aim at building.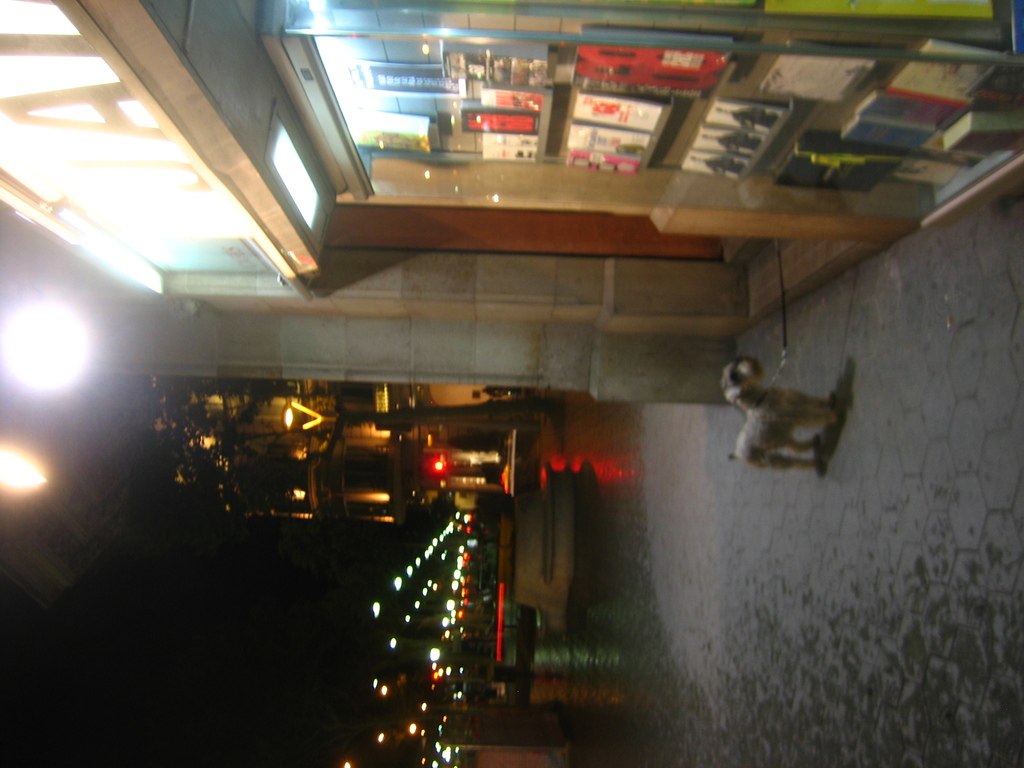
Aimed at x1=0 y1=0 x2=1023 y2=403.
